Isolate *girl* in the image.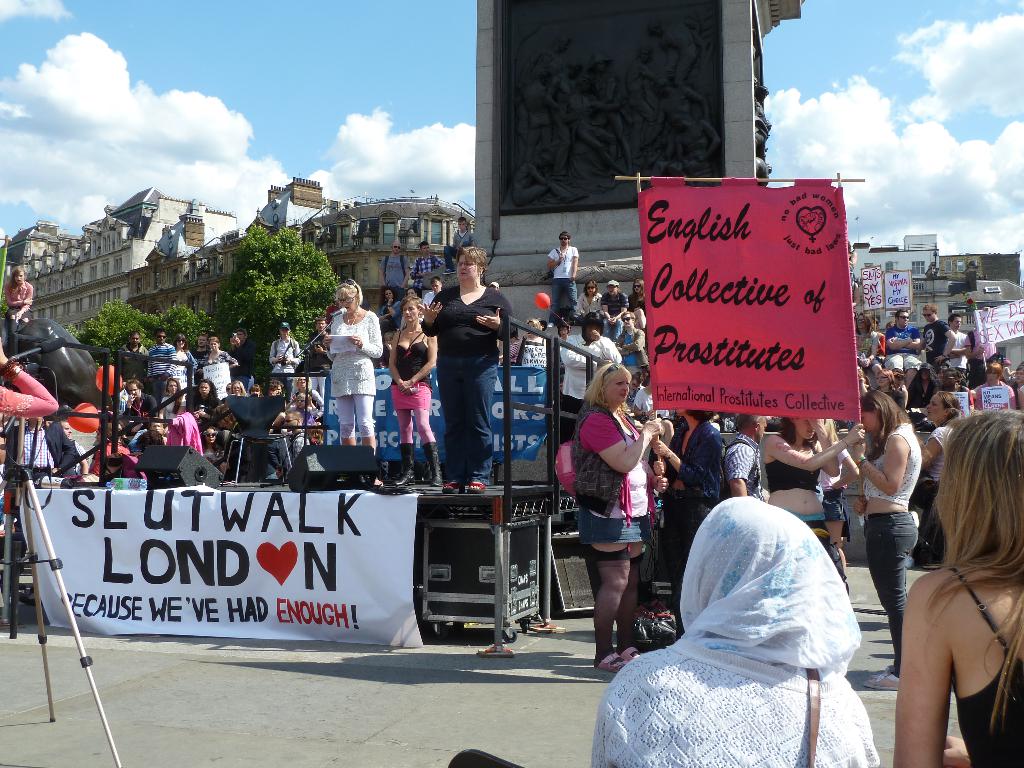
Isolated region: x1=387 y1=294 x2=439 y2=490.
